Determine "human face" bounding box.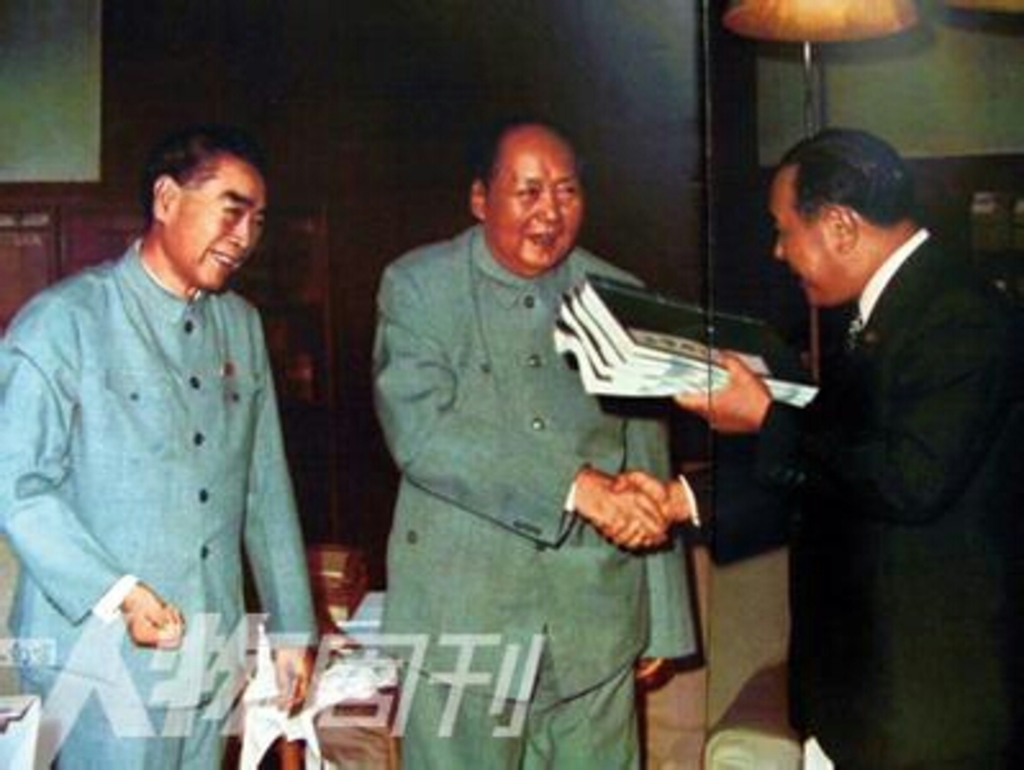
Determined: (x1=164, y1=162, x2=272, y2=298).
